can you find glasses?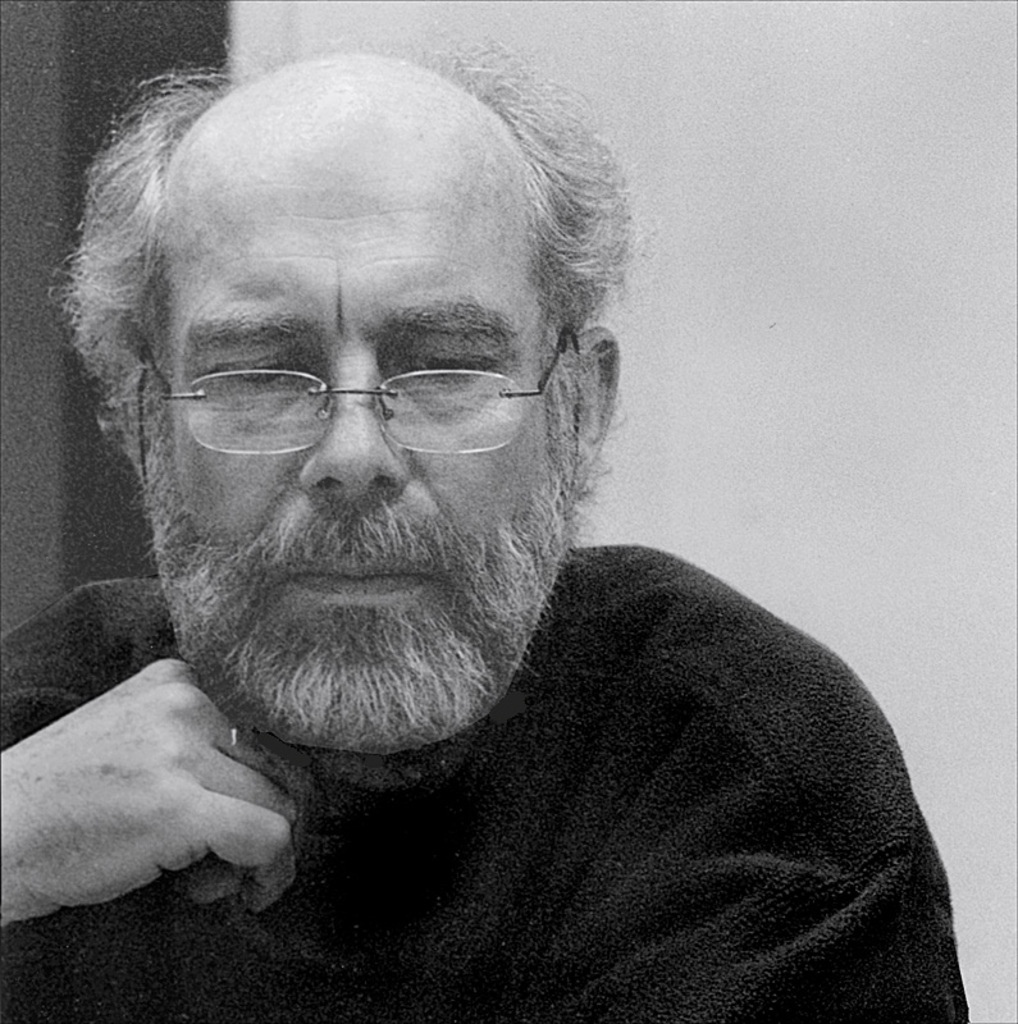
Yes, bounding box: 119 285 595 460.
